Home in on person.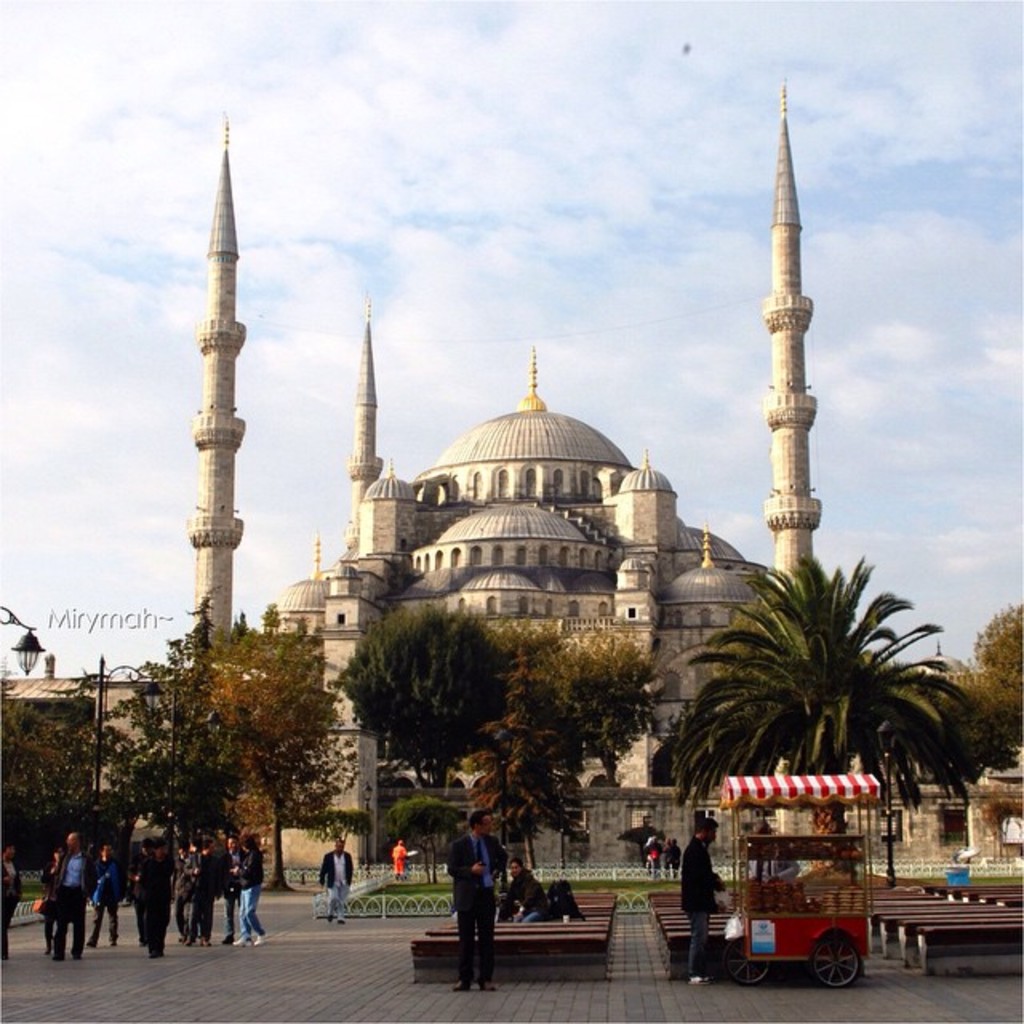
Homed in at crop(442, 806, 504, 989).
